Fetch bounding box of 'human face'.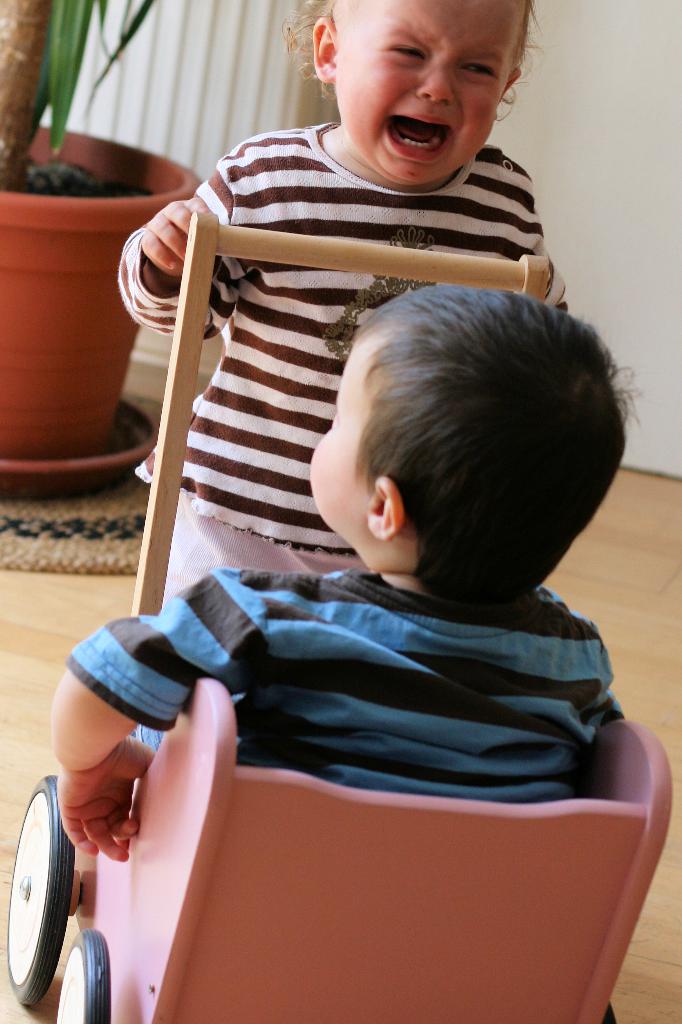
Bbox: left=309, top=328, right=374, bottom=551.
